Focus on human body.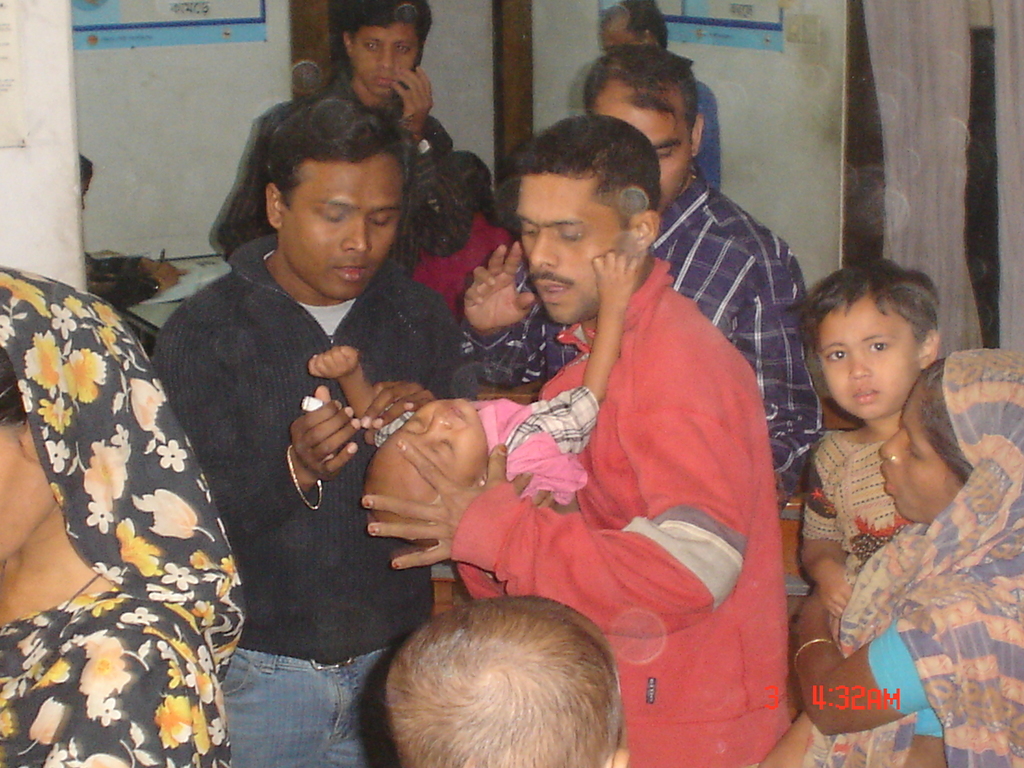
Focused at left=212, top=65, right=440, bottom=269.
